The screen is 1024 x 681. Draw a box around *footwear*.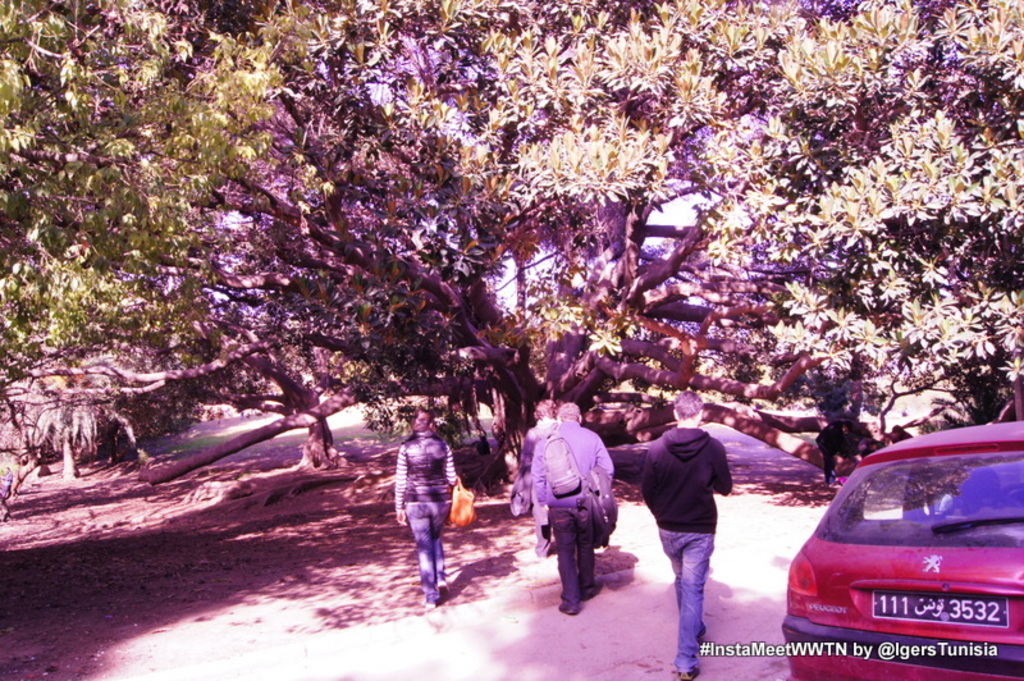
pyautogui.locateOnScreen(424, 605, 434, 609).
